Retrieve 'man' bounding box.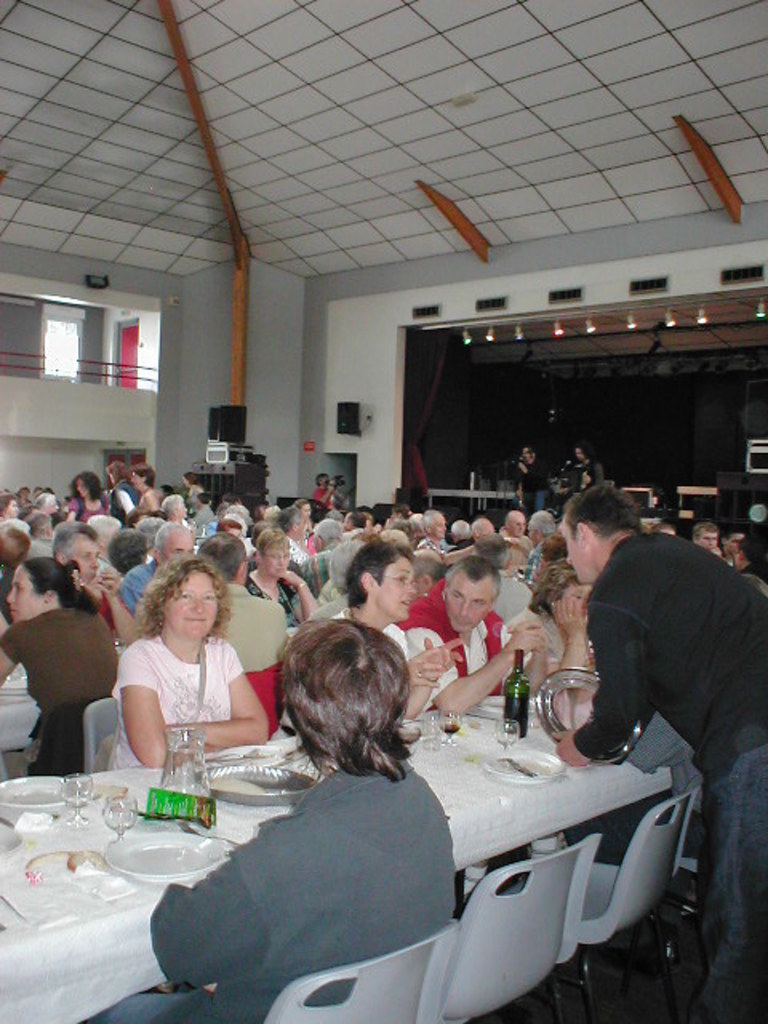
Bounding box: region(493, 518, 526, 539).
